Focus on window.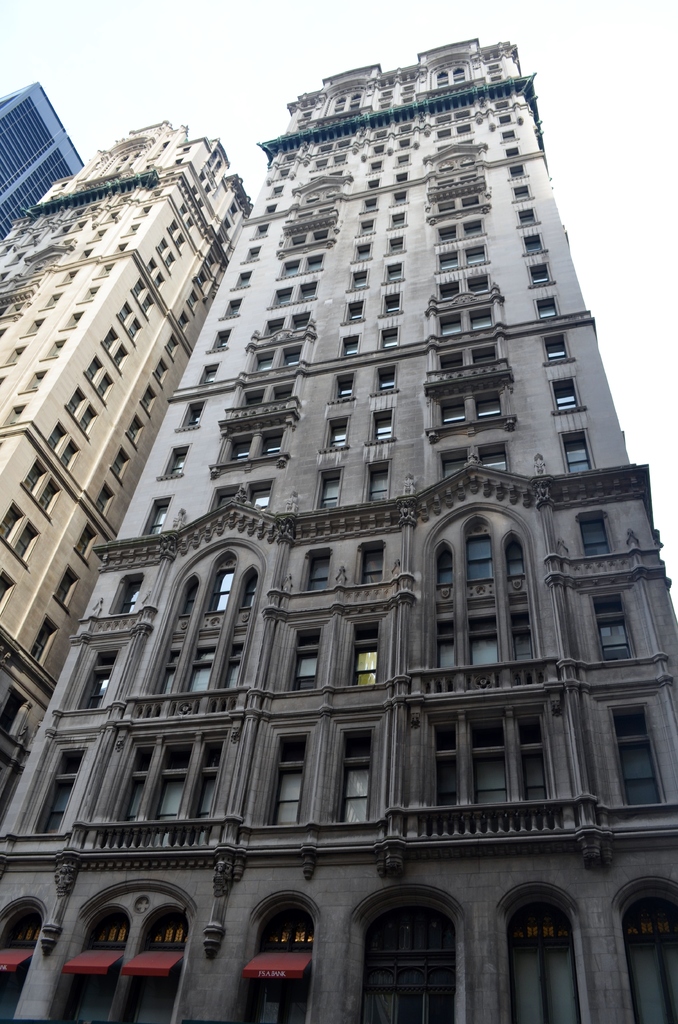
Focused at x1=212, y1=563, x2=236, y2=616.
